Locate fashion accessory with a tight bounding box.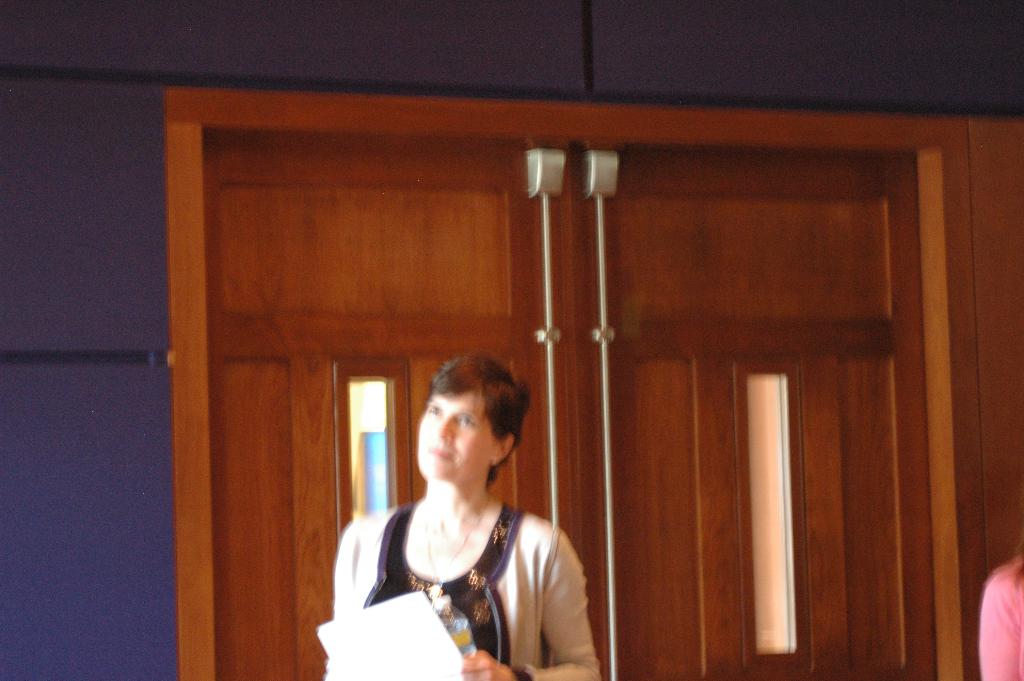
pyautogui.locateOnScreen(419, 490, 489, 584).
